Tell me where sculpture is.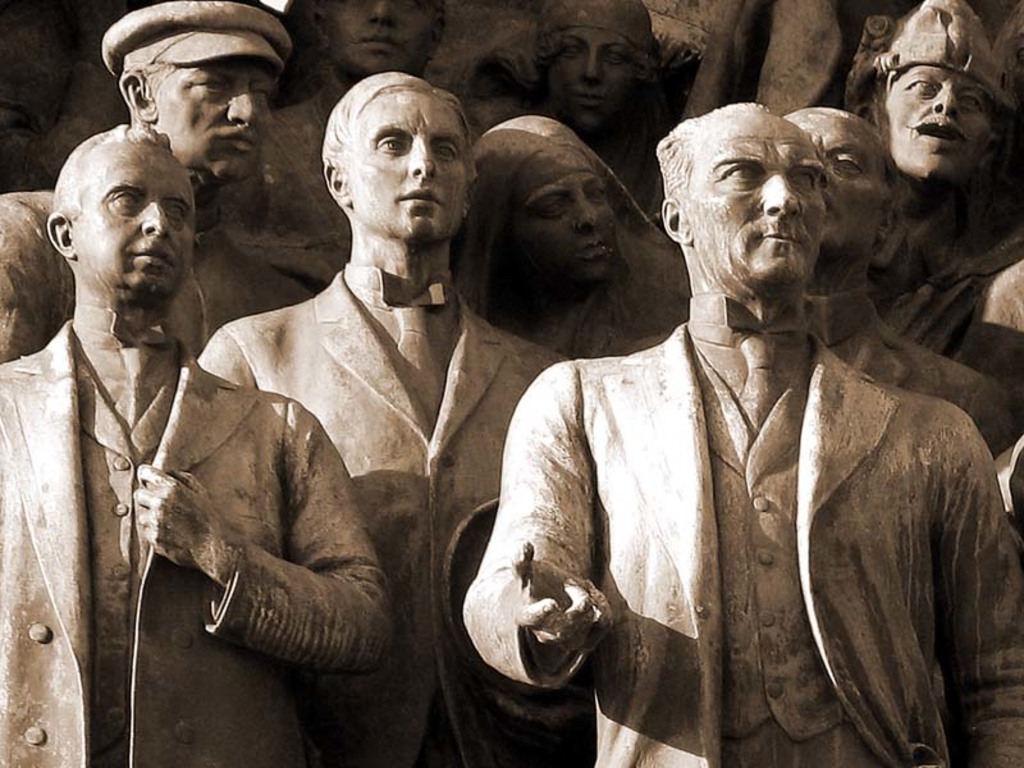
sculpture is at (210, 0, 485, 296).
